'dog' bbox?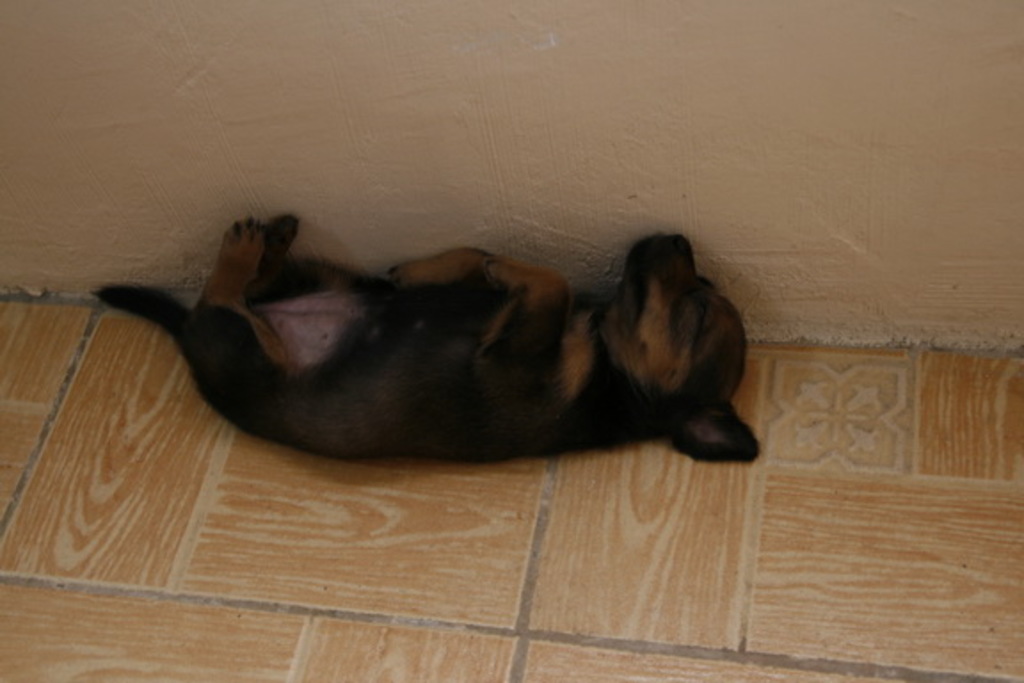
[92,235,775,464]
